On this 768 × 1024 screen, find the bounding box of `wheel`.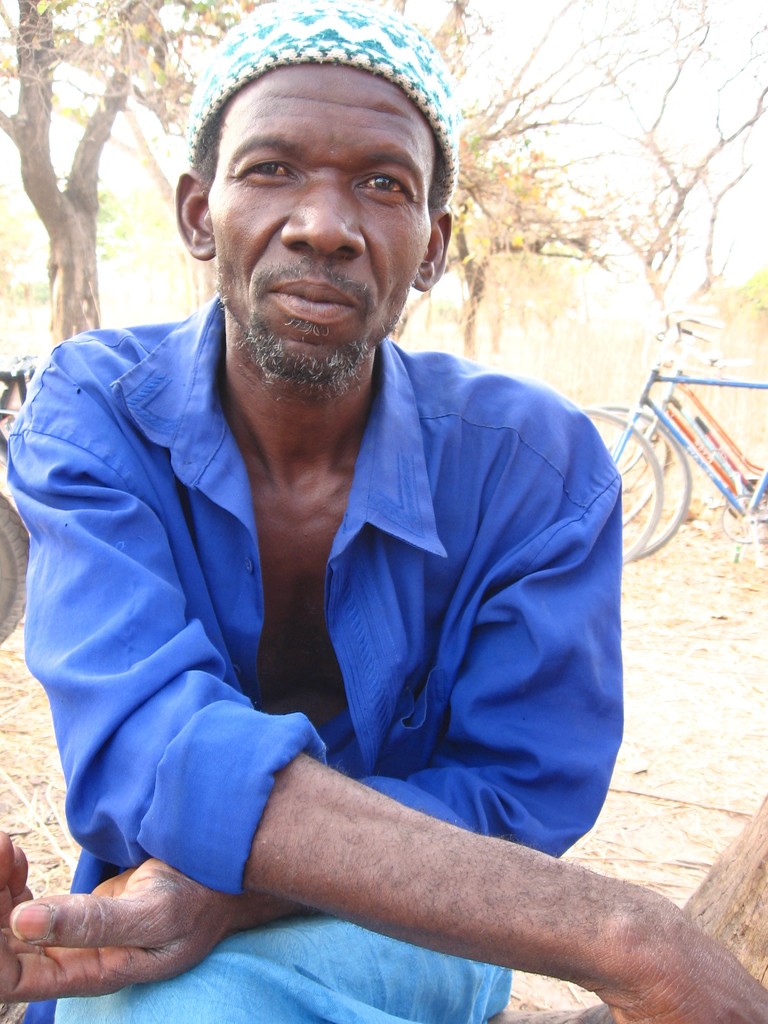
Bounding box: bbox=[607, 400, 698, 554].
